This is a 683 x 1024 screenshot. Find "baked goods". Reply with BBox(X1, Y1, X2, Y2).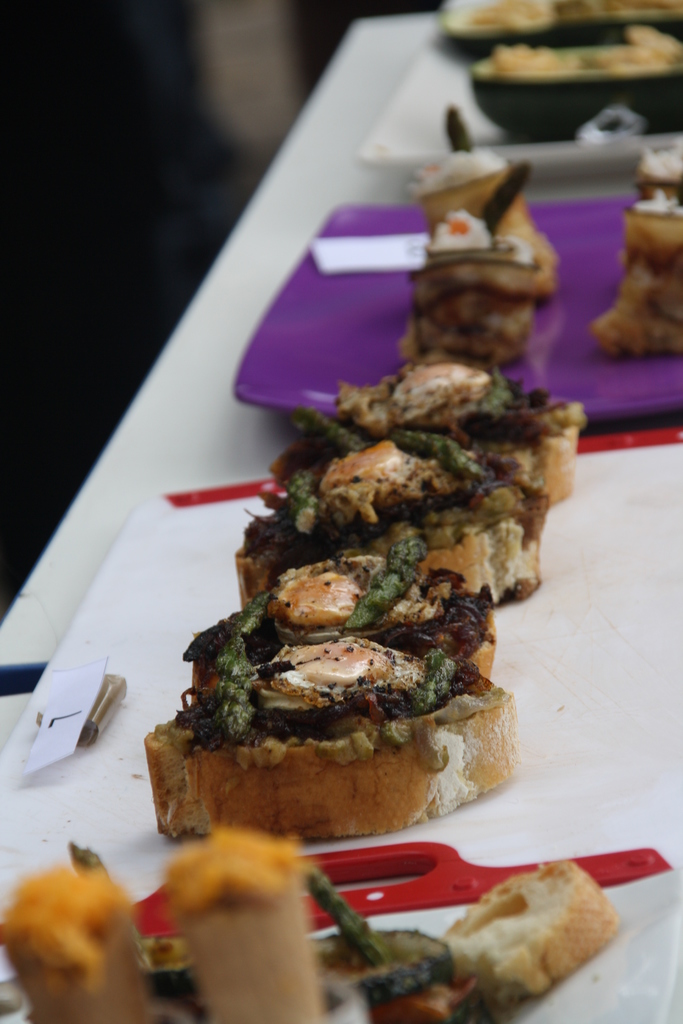
BBox(0, 842, 162, 1023).
